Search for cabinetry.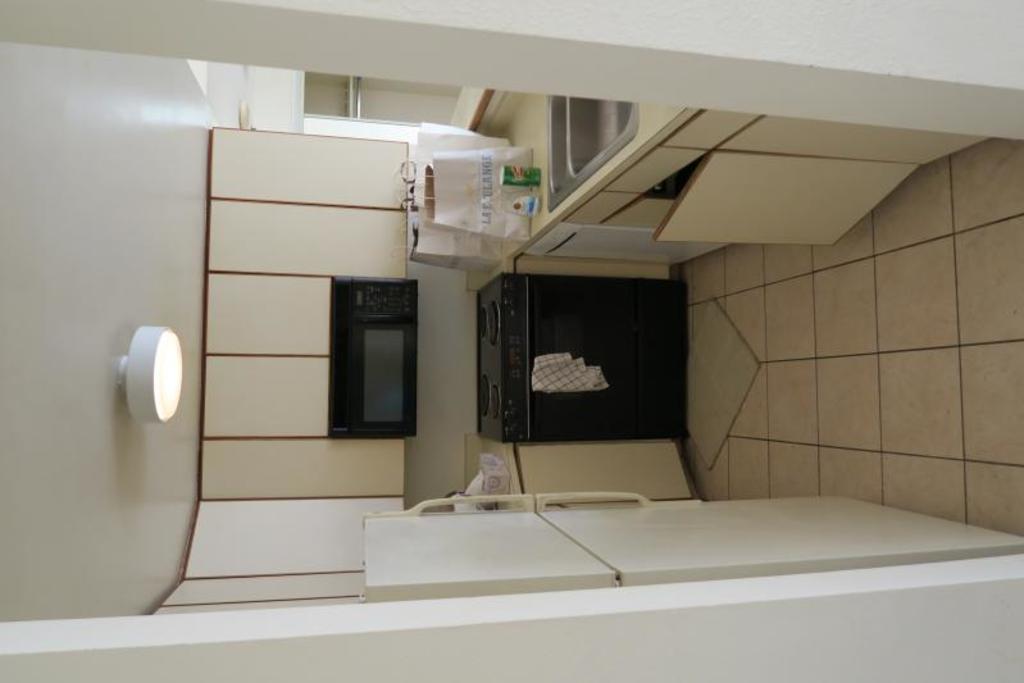
Found at {"x1": 528, "y1": 94, "x2": 751, "y2": 277}.
